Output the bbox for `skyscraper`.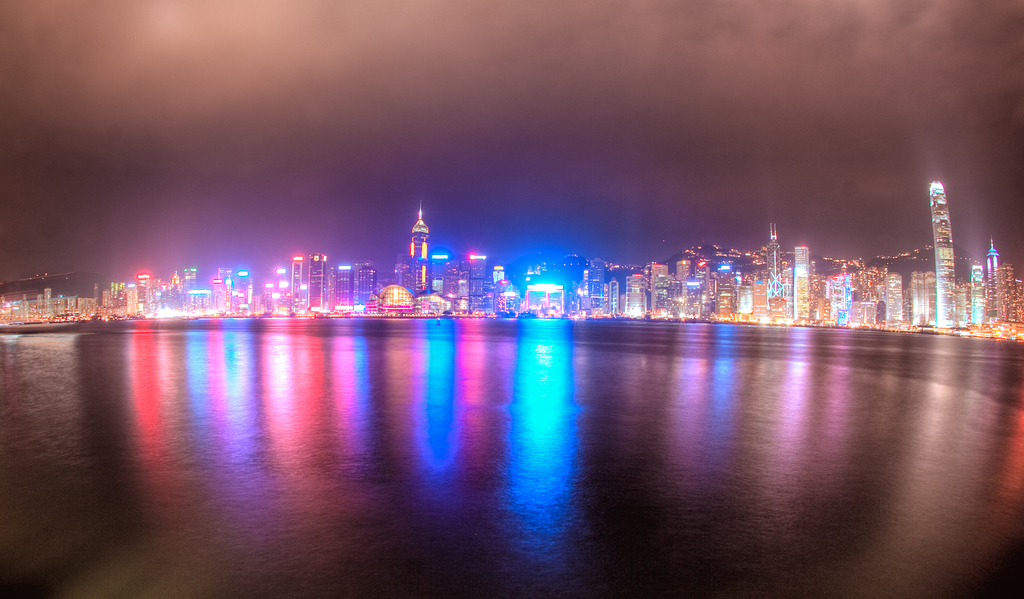
region(468, 256, 483, 292).
